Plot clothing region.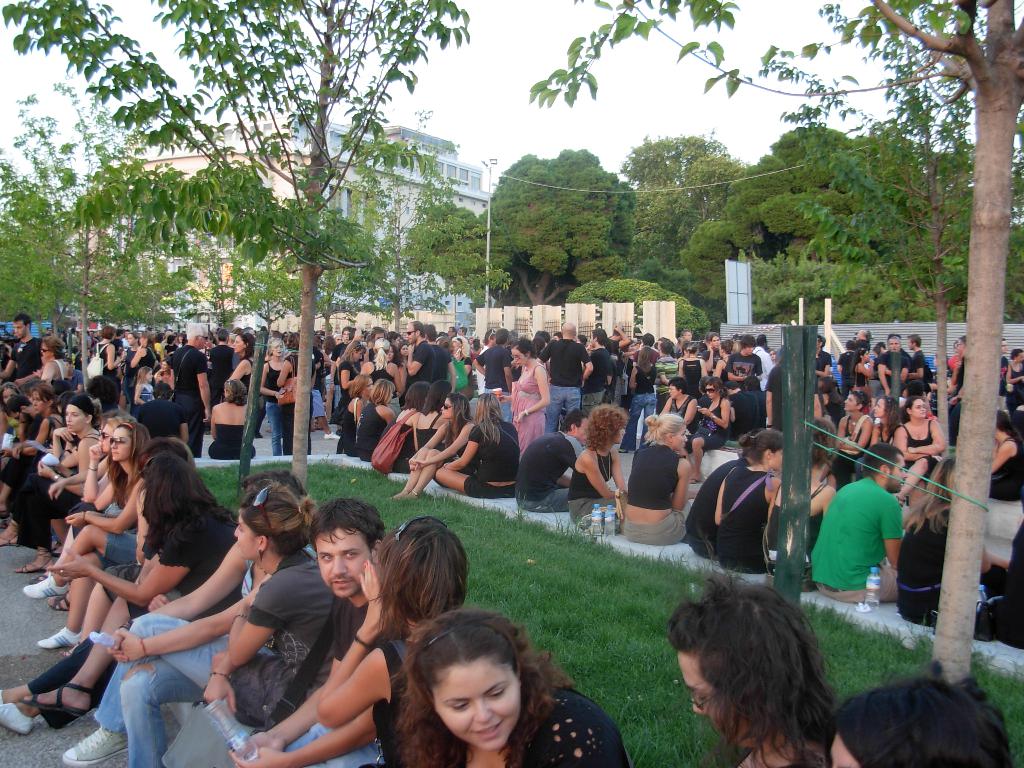
Plotted at x1=692 y1=394 x2=720 y2=445.
